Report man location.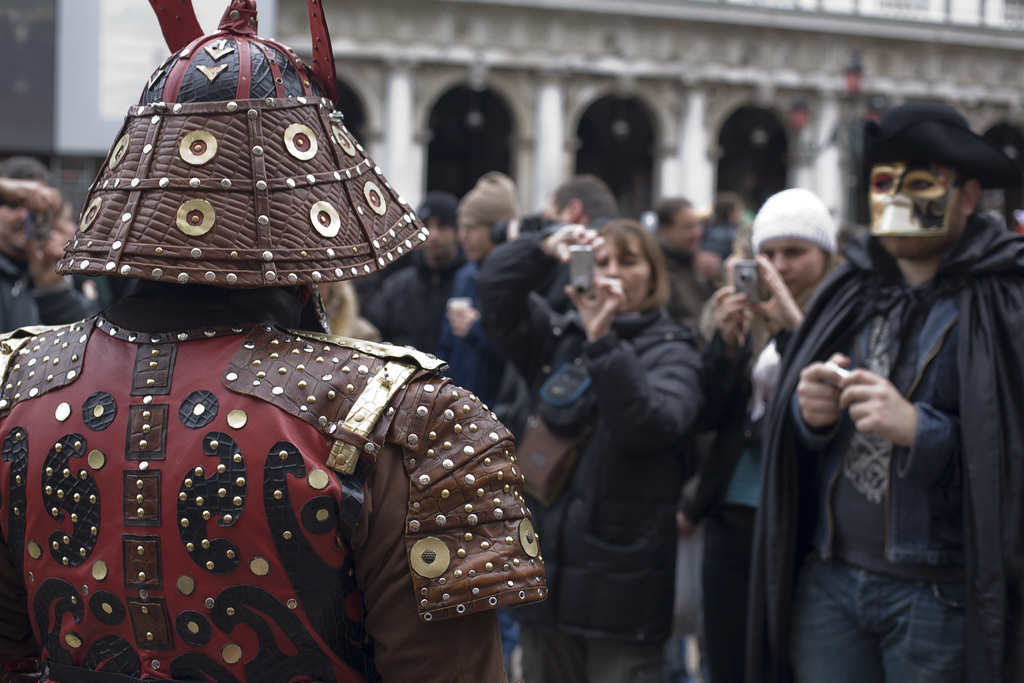
Report: bbox=[745, 99, 1023, 682].
